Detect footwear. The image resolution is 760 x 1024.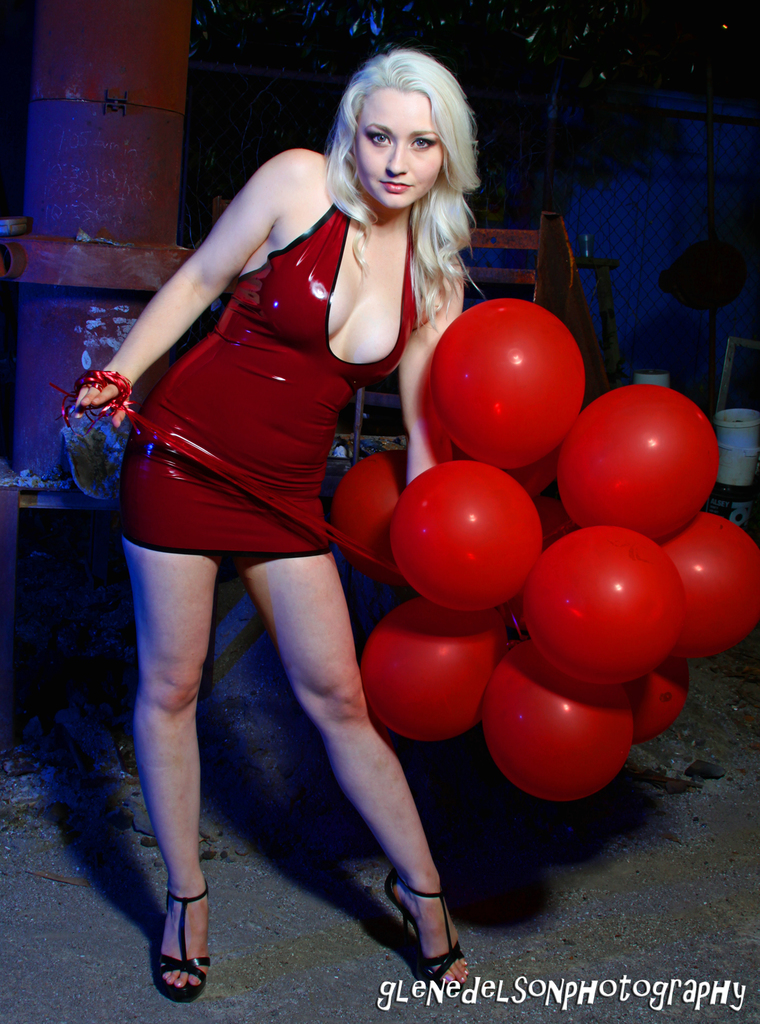
[159, 879, 211, 1000].
